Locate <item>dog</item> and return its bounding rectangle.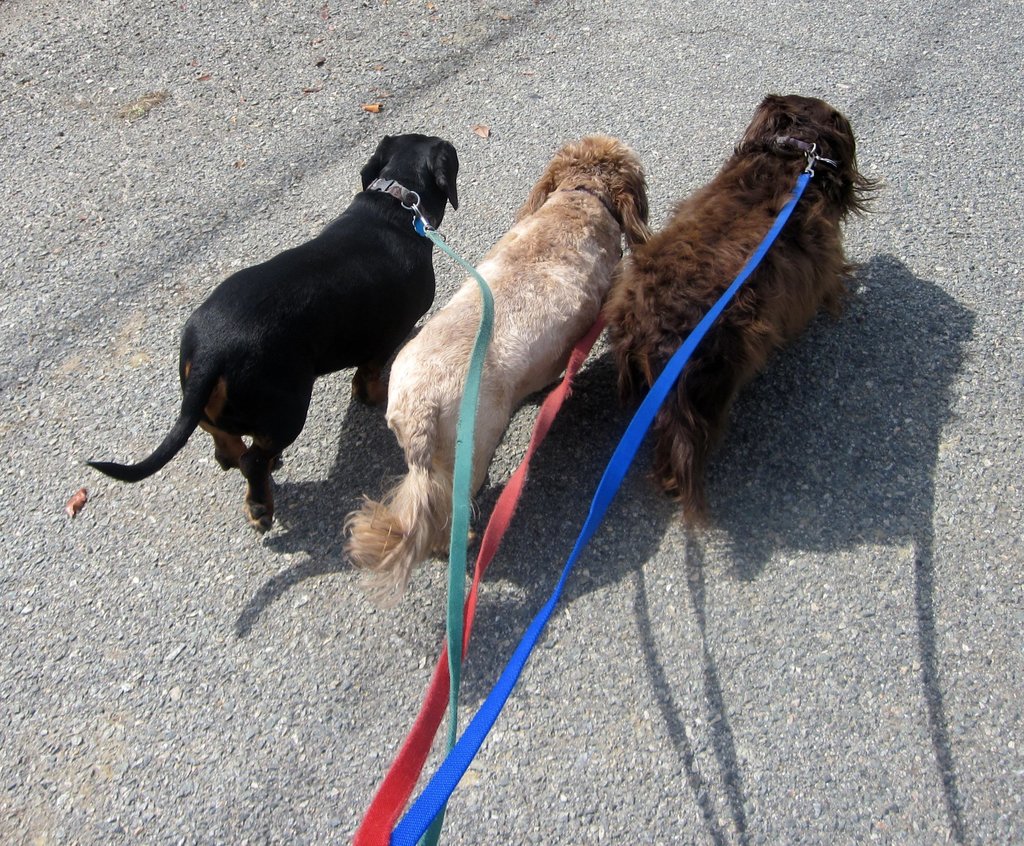
600 93 889 522.
